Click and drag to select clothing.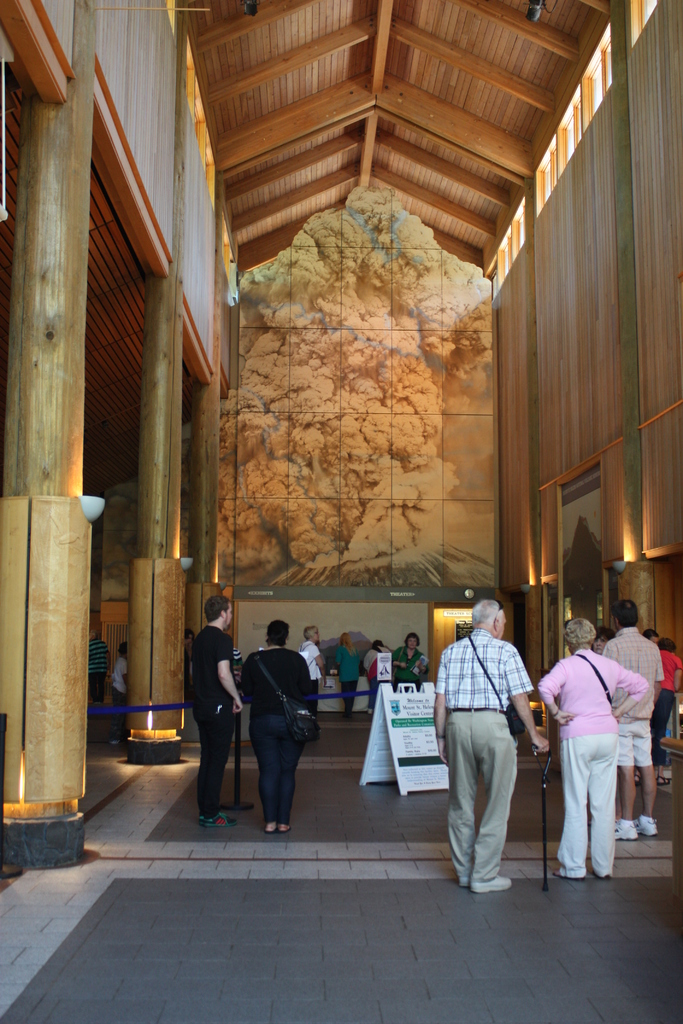
Selection: l=391, t=650, r=424, b=682.
